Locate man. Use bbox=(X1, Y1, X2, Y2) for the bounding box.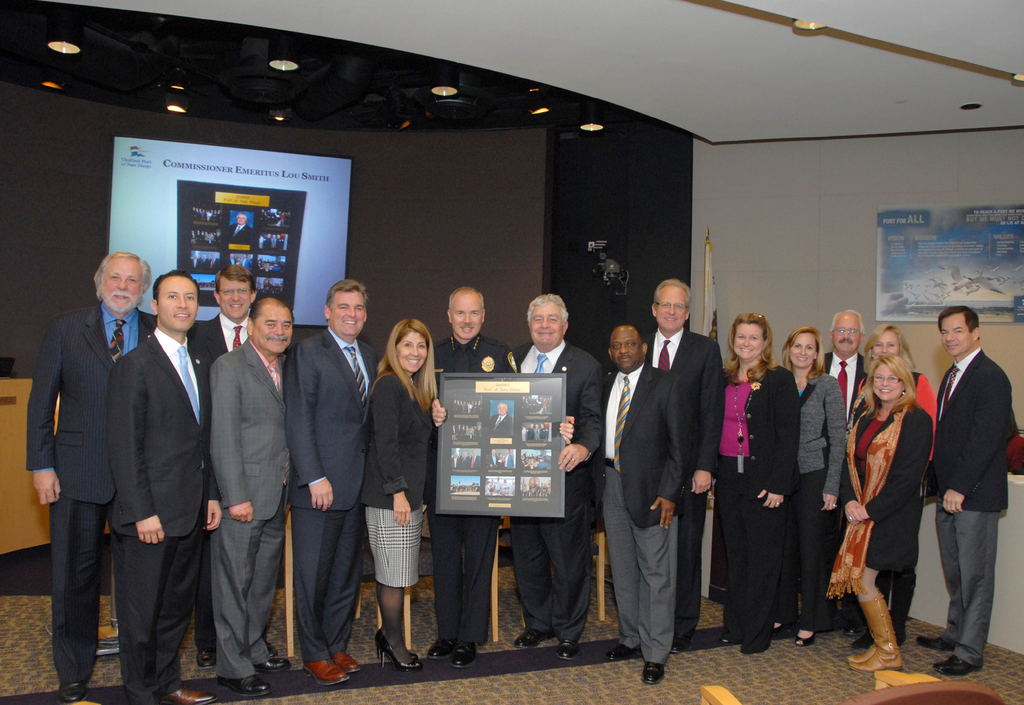
bbox=(925, 301, 1020, 677).
